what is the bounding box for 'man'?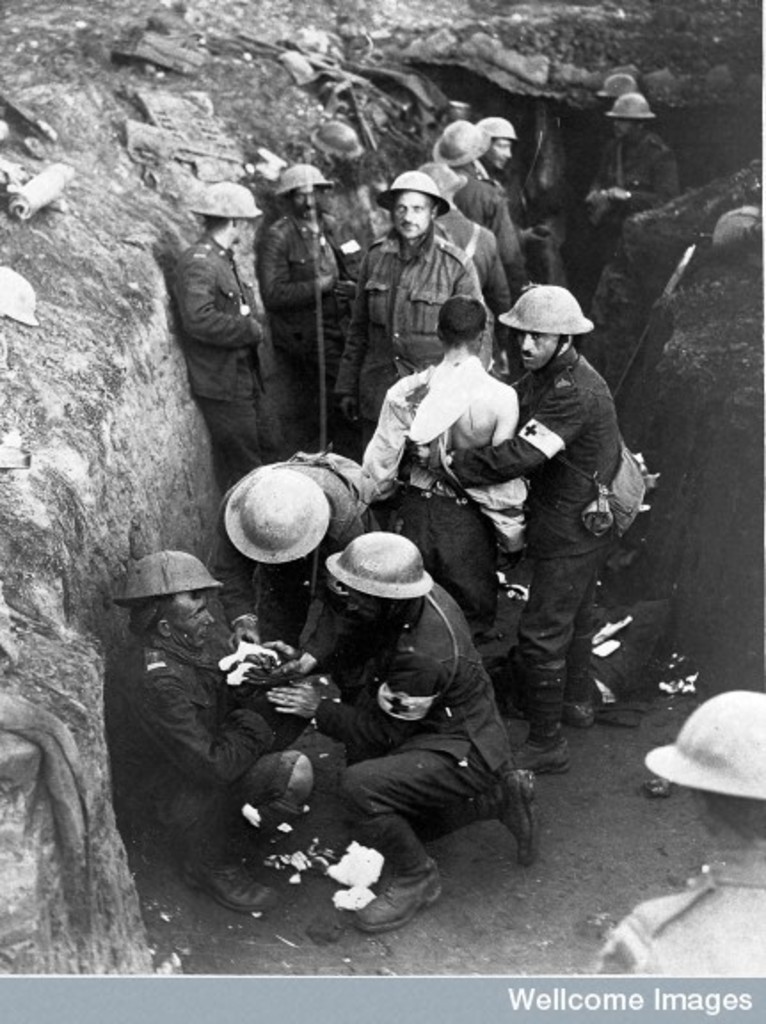
x1=581 y1=688 x2=764 y2=978.
